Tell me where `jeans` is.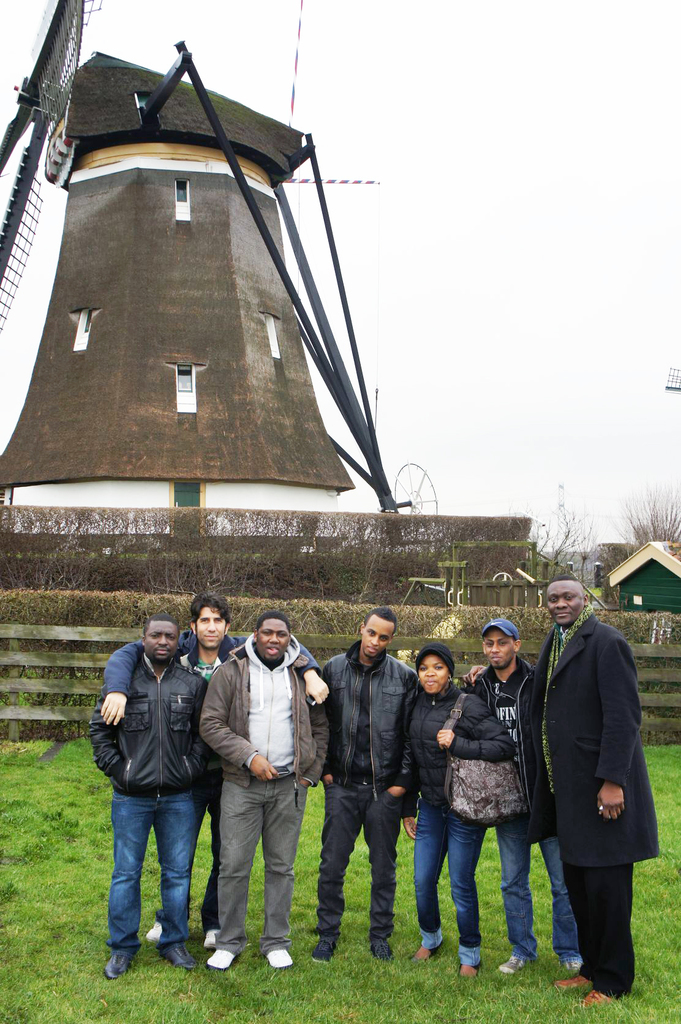
`jeans` is at crop(97, 797, 200, 952).
